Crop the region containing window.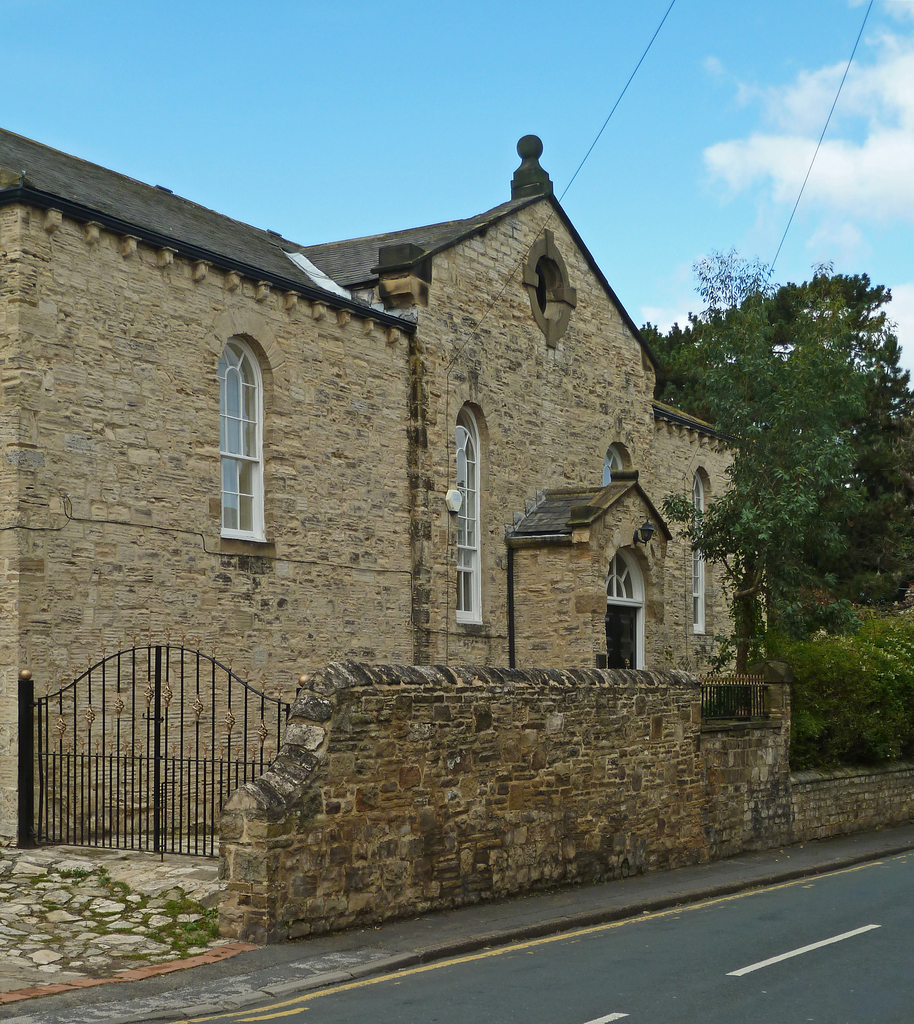
Crop region: 439:403:488:639.
